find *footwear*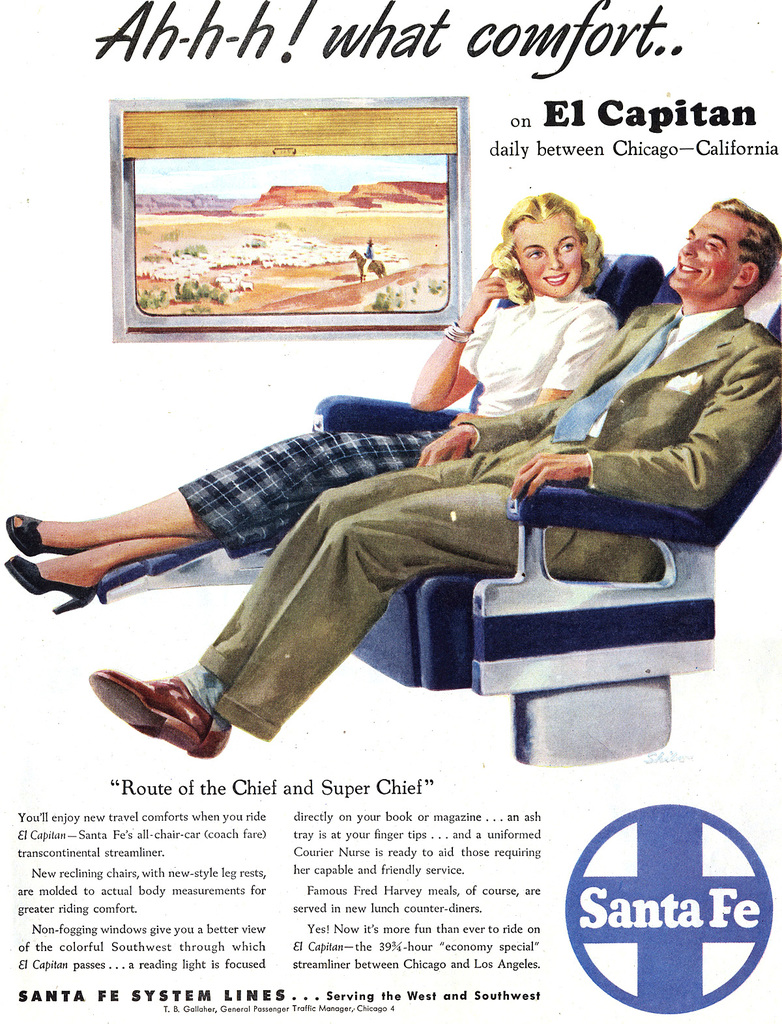
{"left": 92, "top": 665, "right": 218, "bottom": 748}
